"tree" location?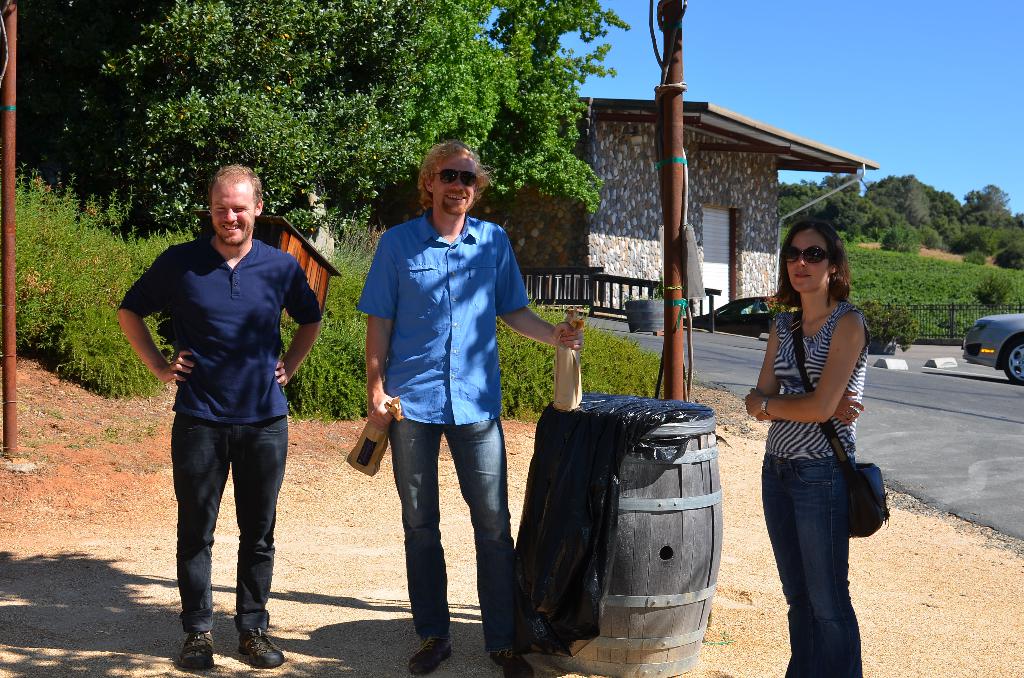
locate(22, 0, 586, 250)
